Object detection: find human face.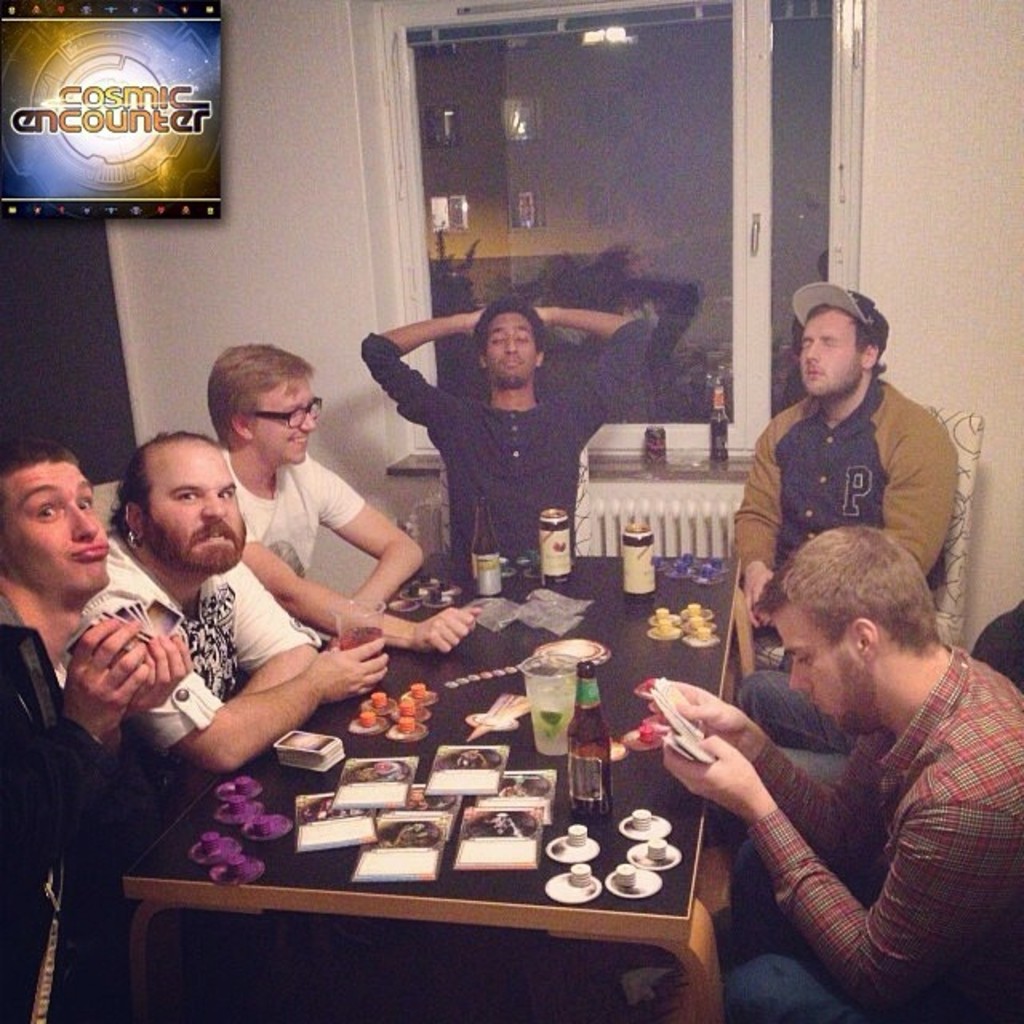
<region>488, 312, 538, 378</region>.
